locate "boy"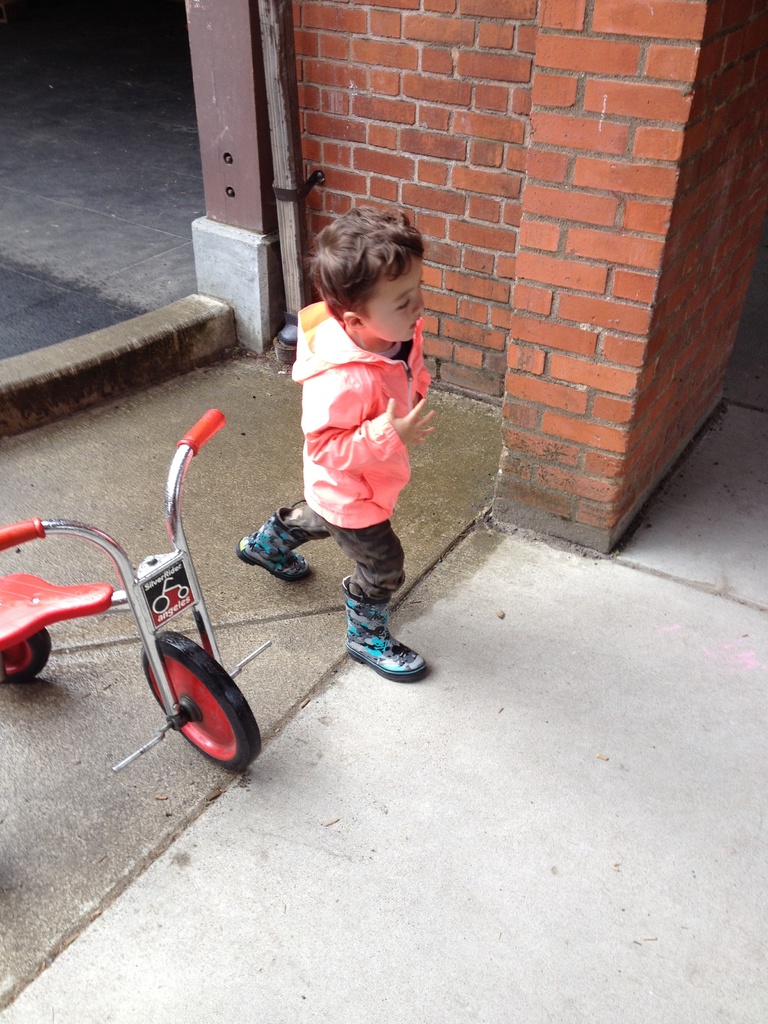
crop(228, 196, 432, 684)
